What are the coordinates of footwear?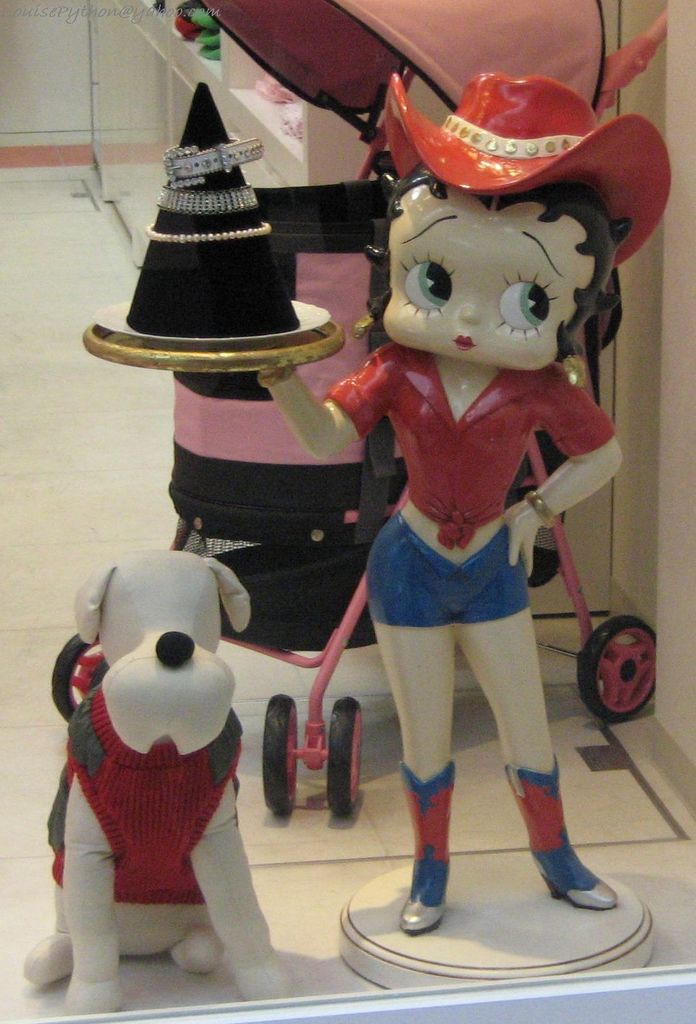
detection(392, 759, 448, 937).
